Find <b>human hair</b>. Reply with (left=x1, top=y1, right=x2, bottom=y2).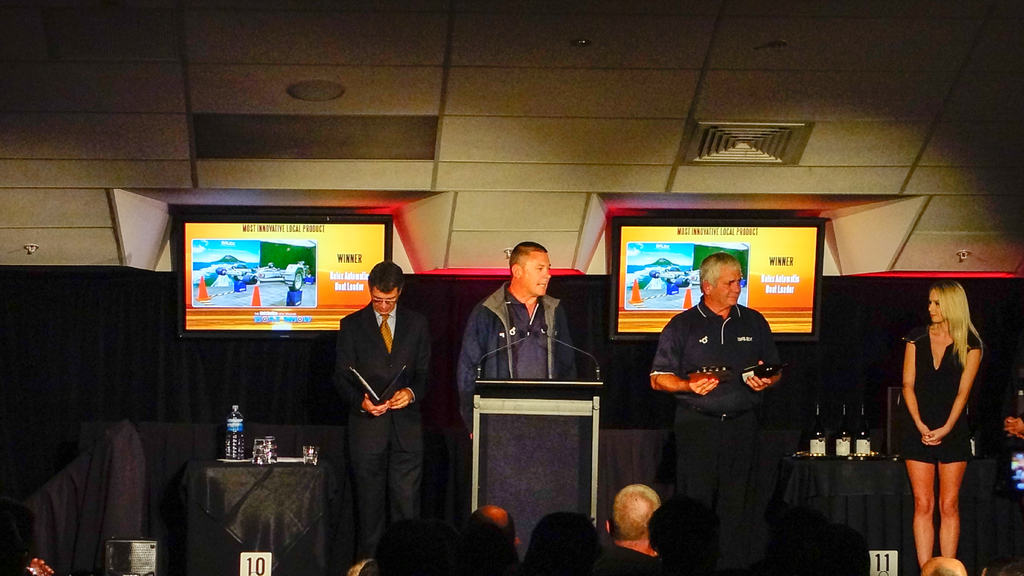
(left=612, top=481, right=664, bottom=538).
